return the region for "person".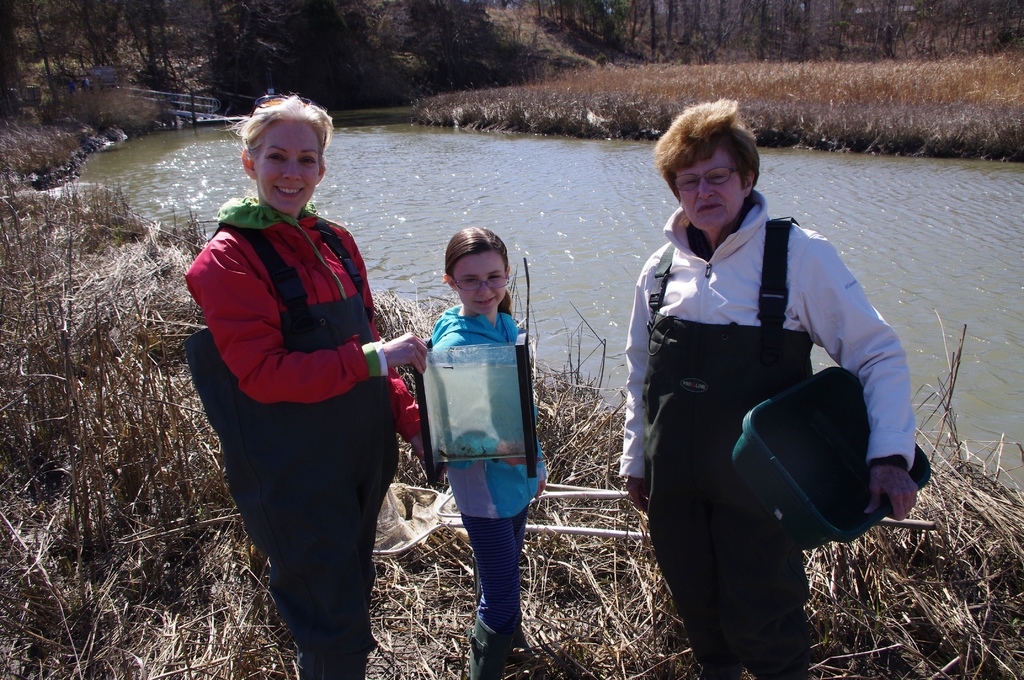
bbox=(182, 88, 437, 679).
